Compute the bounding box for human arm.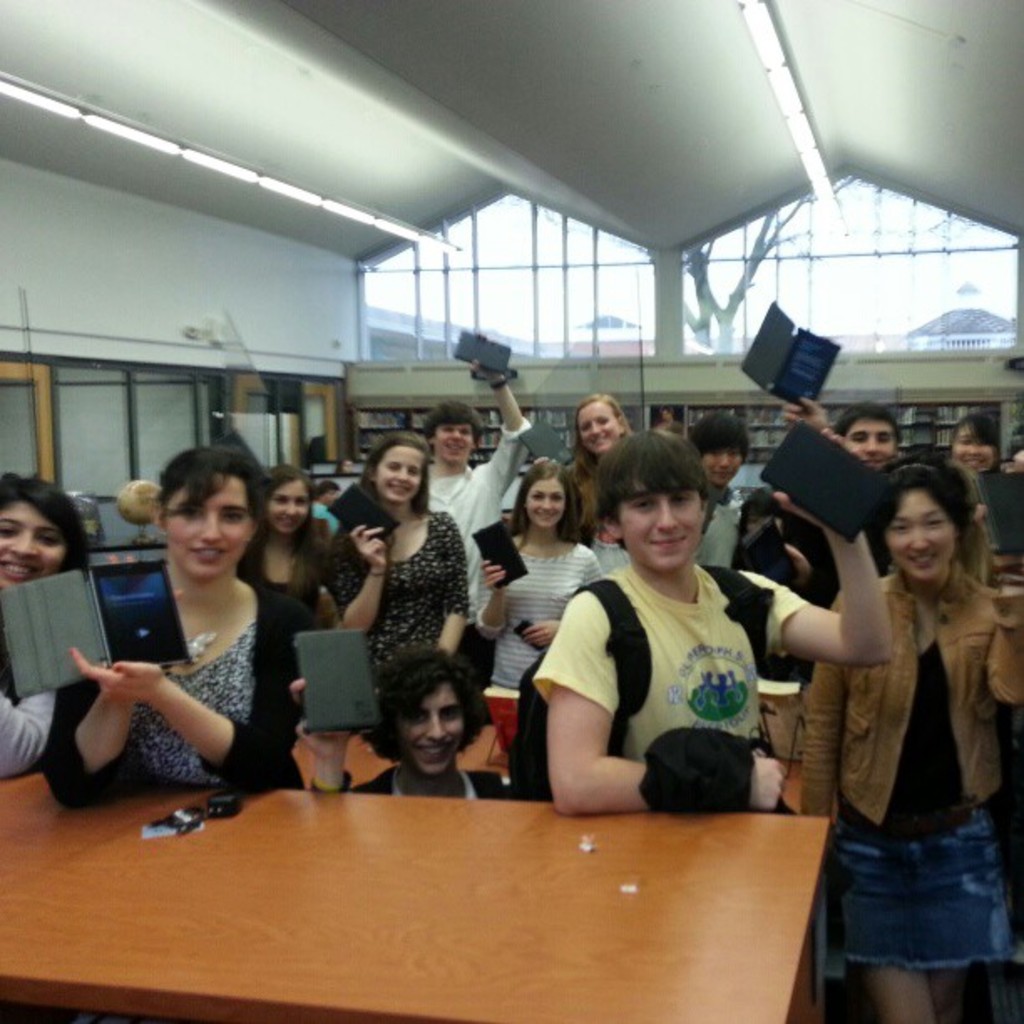
[left=475, top=559, right=512, bottom=636].
